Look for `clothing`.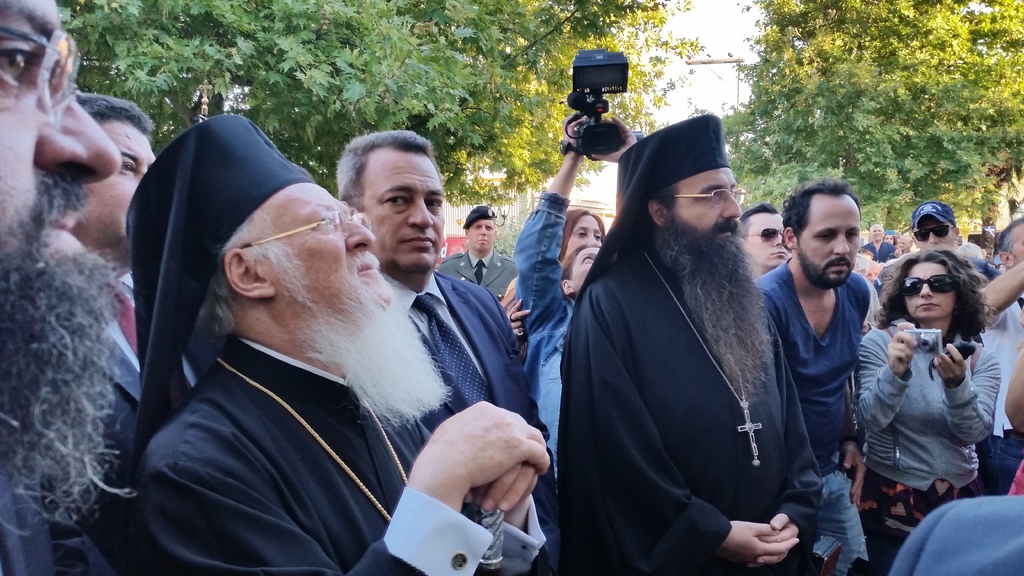
Found: locate(851, 305, 1000, 558).
